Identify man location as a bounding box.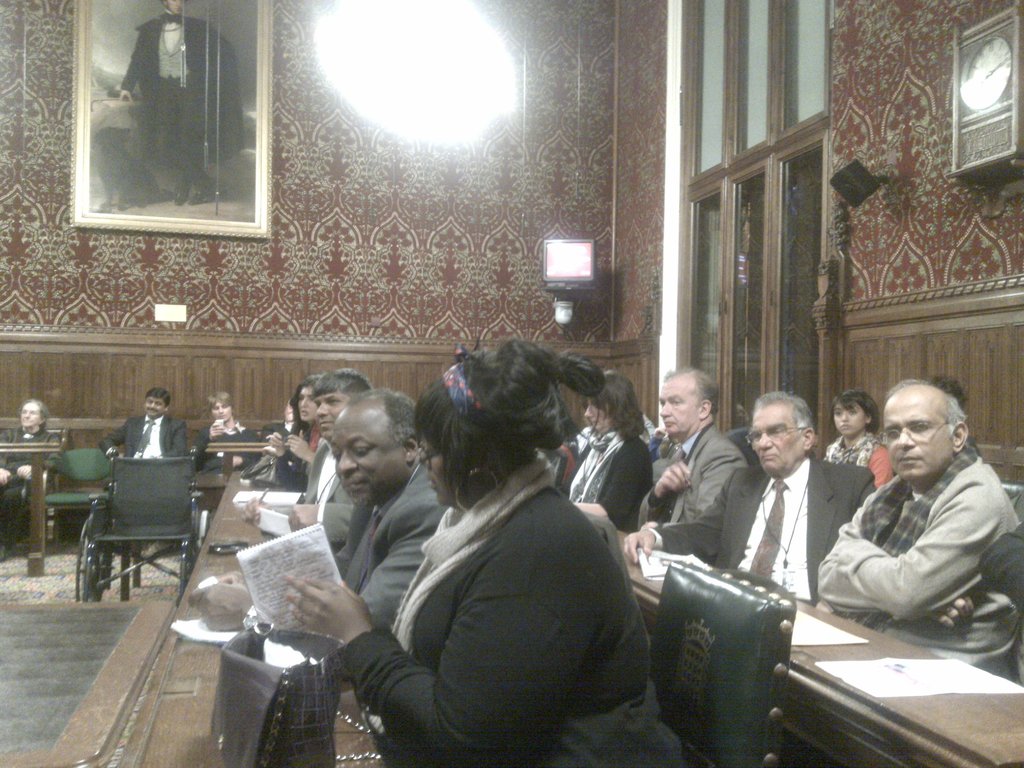
{"left": 114, "top": 0, "right": 246, "bottom": 211}.
